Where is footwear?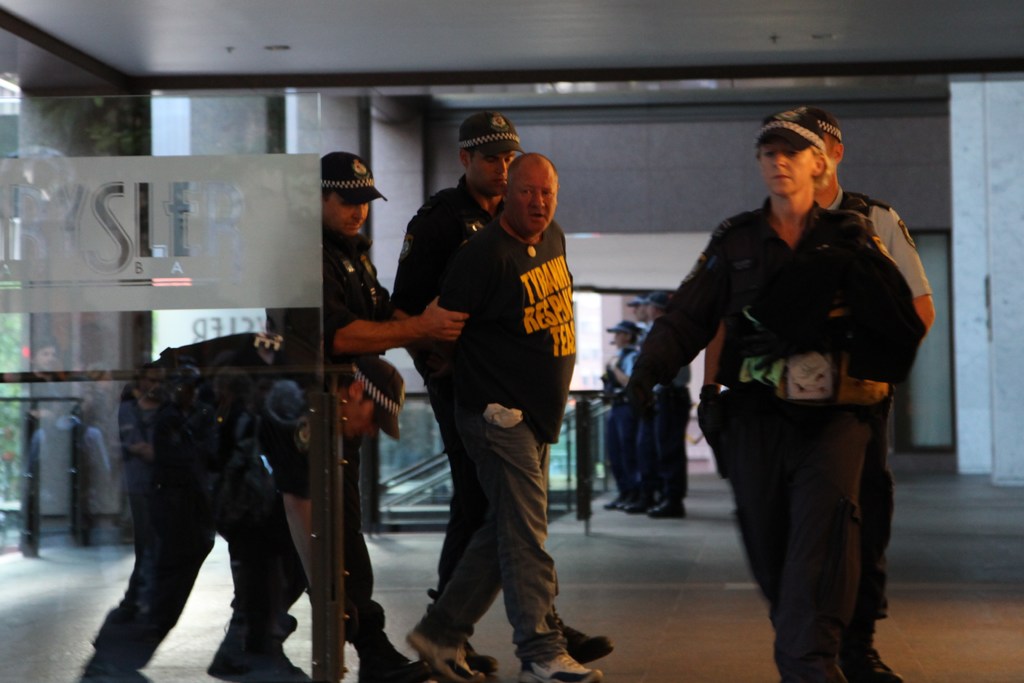
425 593 509 682.
